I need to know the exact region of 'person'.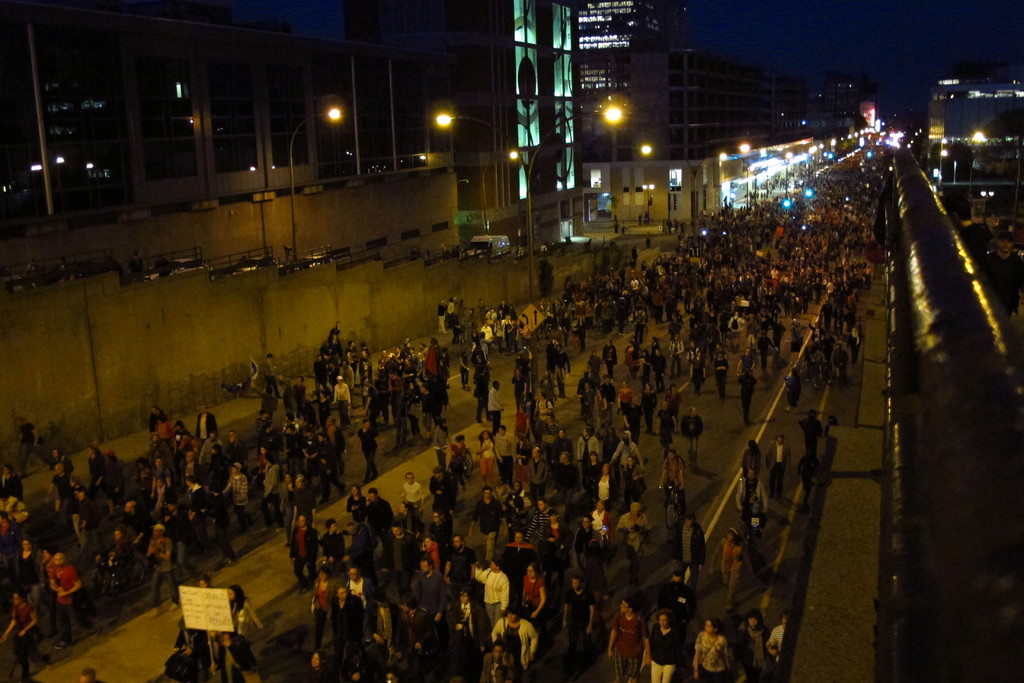
Region: left=289, top=513, right=317, bottom=578.
